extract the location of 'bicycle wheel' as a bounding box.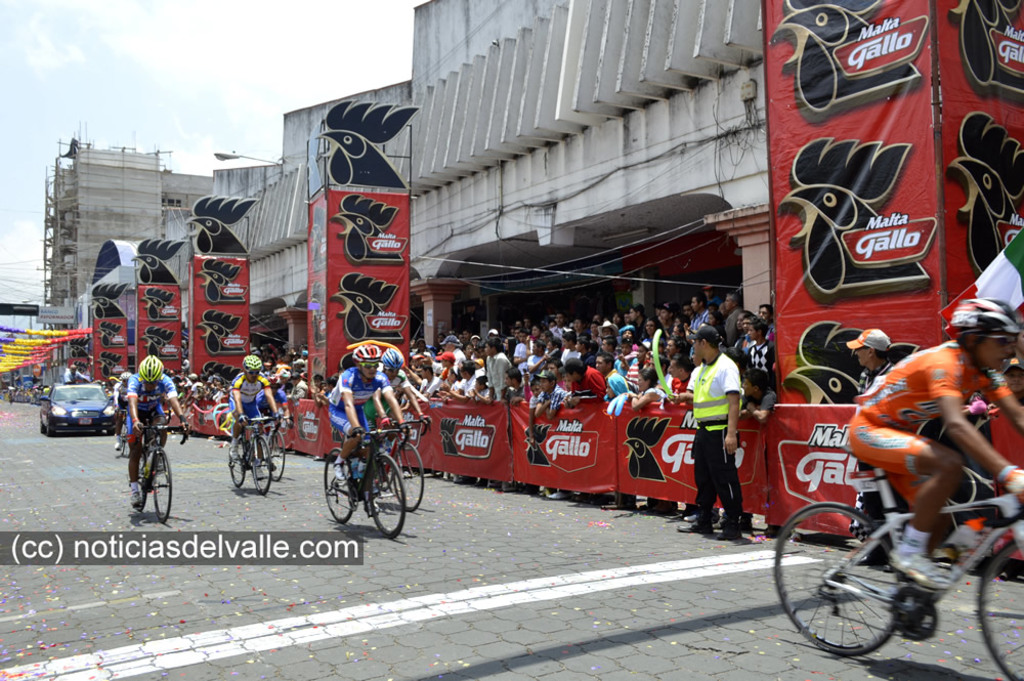
Rect(390, 445, 426, 516).
